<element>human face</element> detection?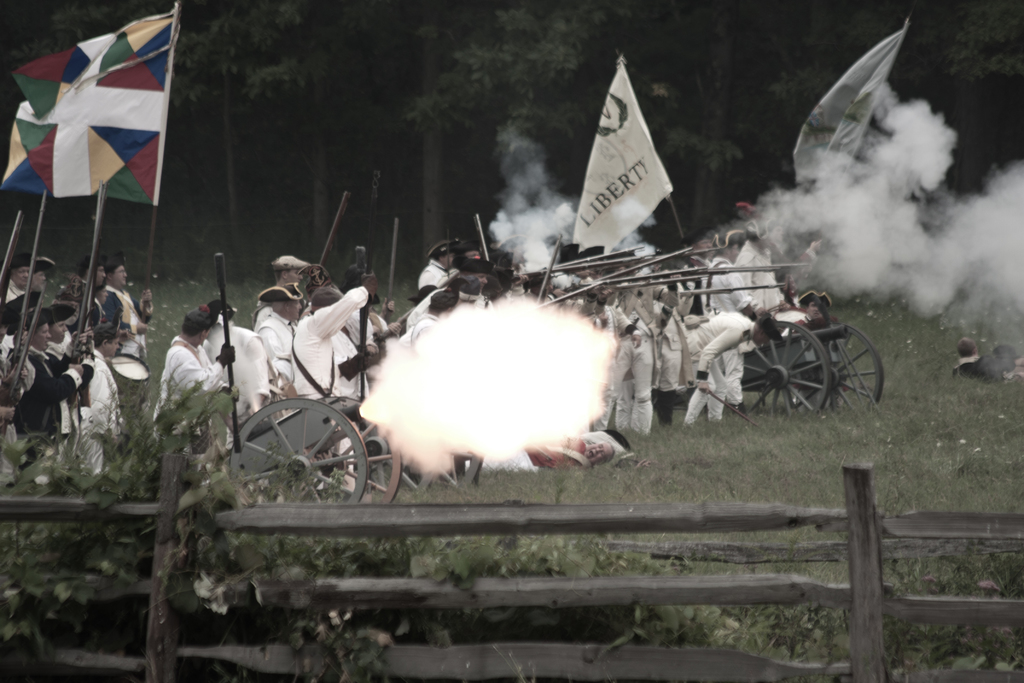
left=35, top=320, right=49, bottom=349
